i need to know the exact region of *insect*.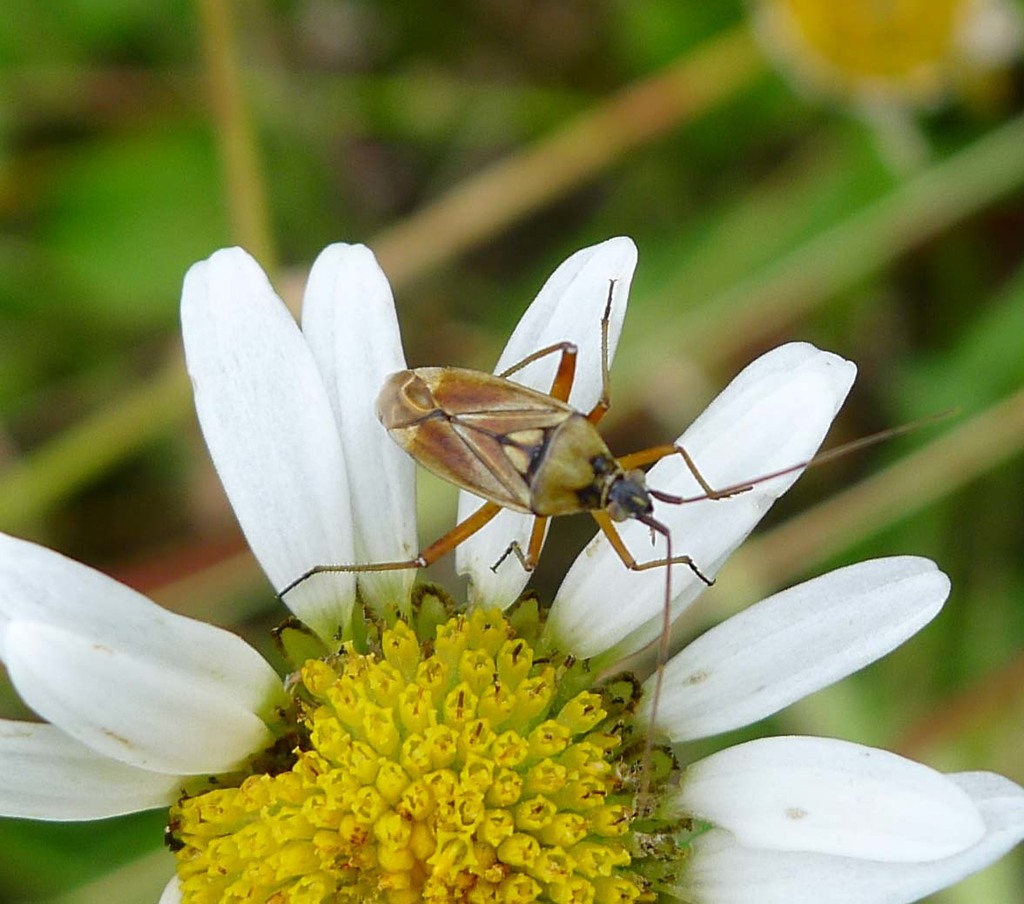
Region: <box>278,279,954,818</box>.
